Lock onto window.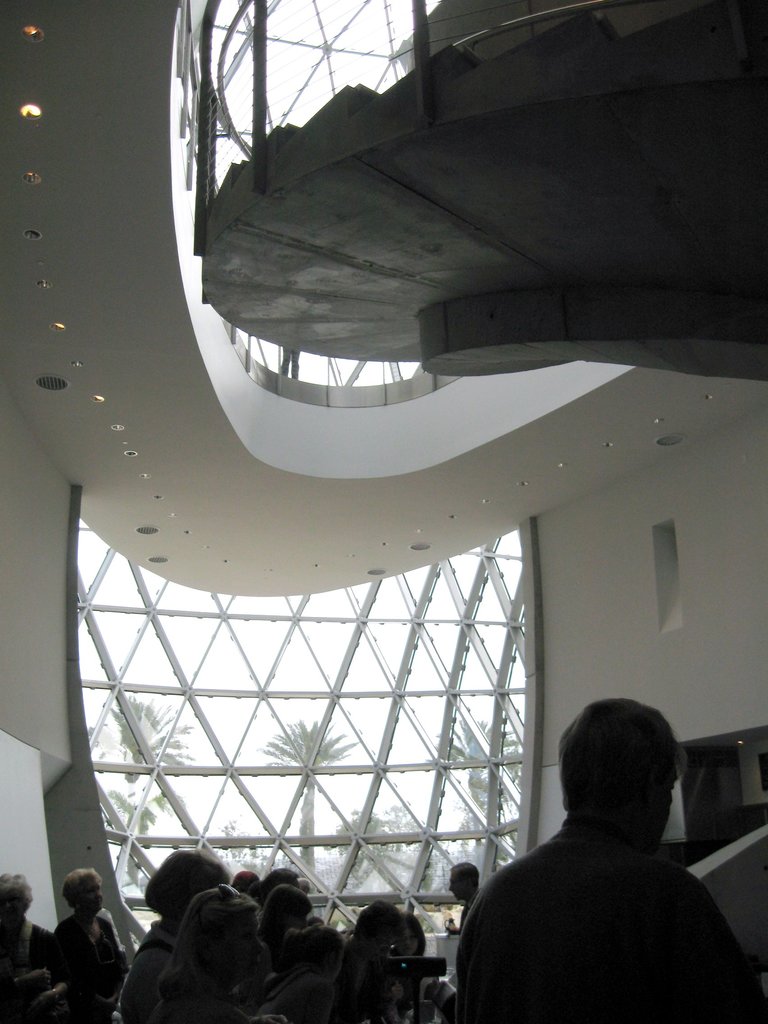
Locked: (205,0,556,401).
